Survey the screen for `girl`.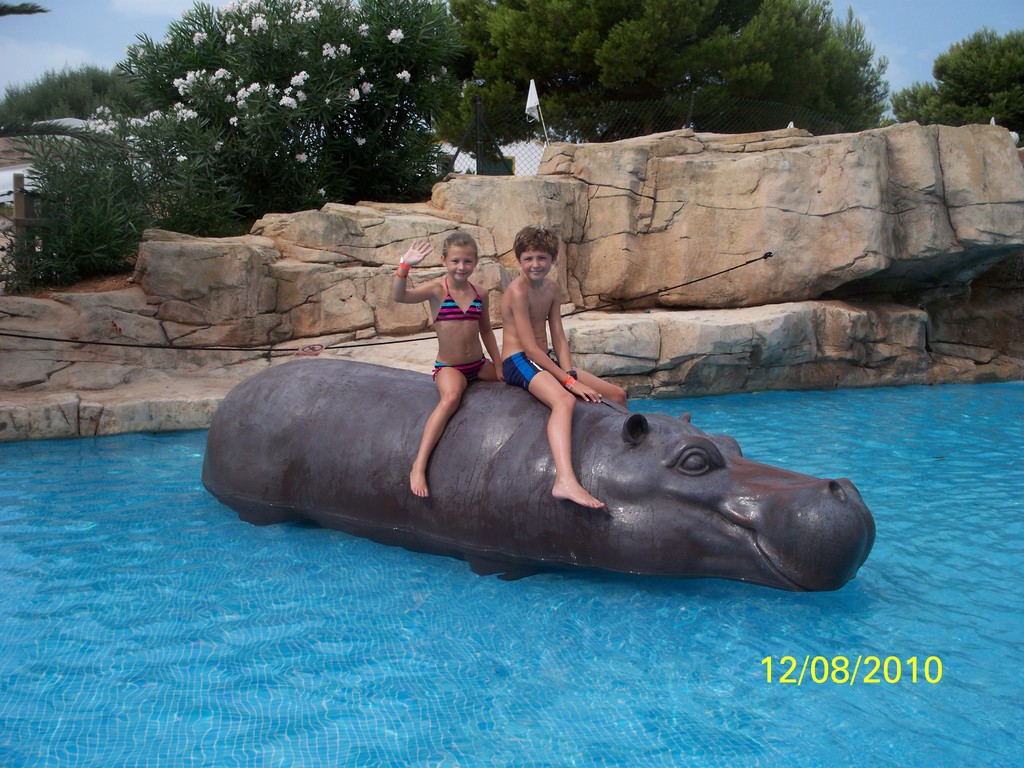
Survey found: region(390, 223, 508, 499).
